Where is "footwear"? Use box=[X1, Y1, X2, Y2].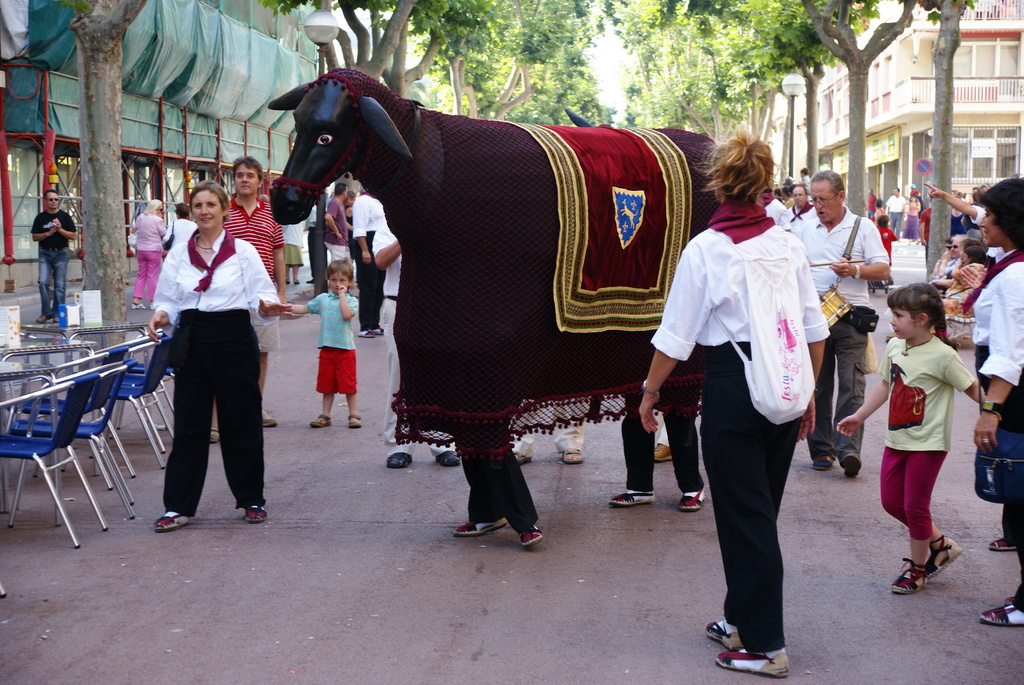
box=[923, 530, 967, 579].
